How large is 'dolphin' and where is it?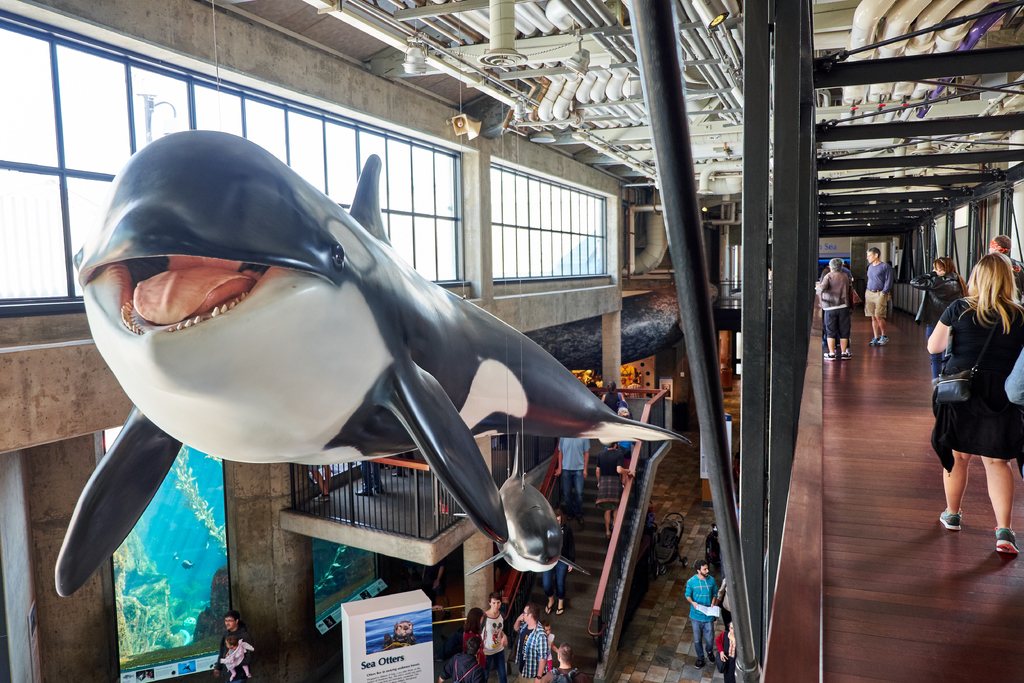
Bounding box: bbox=[451, 429, 586, 582].
